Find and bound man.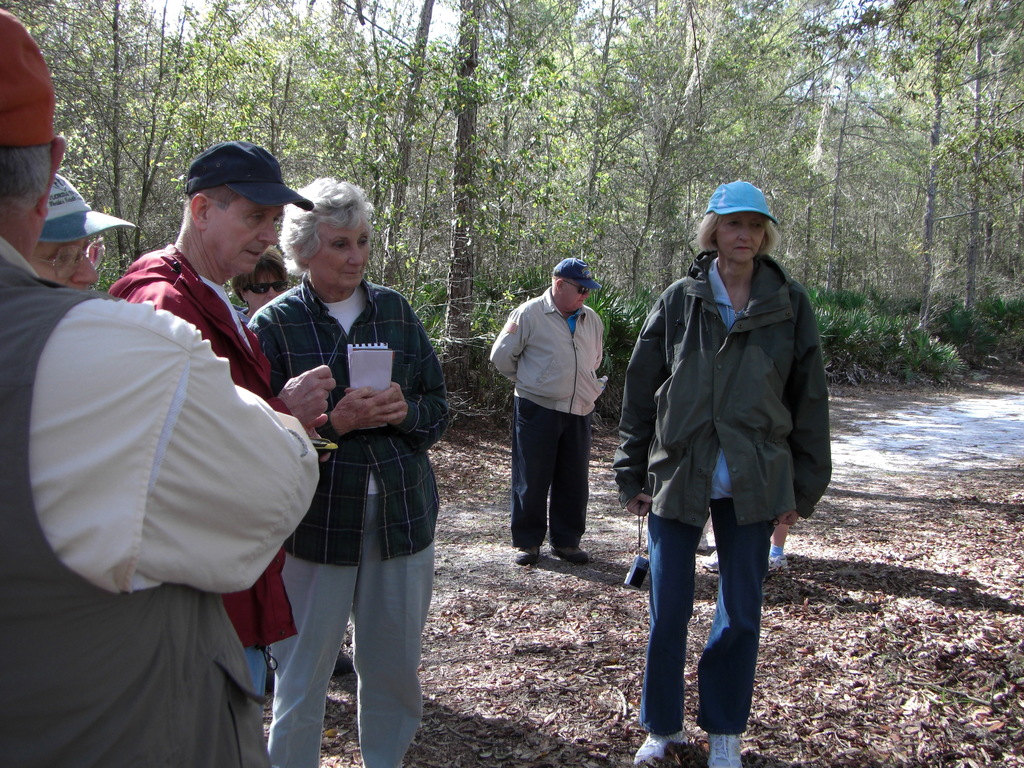
Bound: l=0, t=4, r=321, b=767.
